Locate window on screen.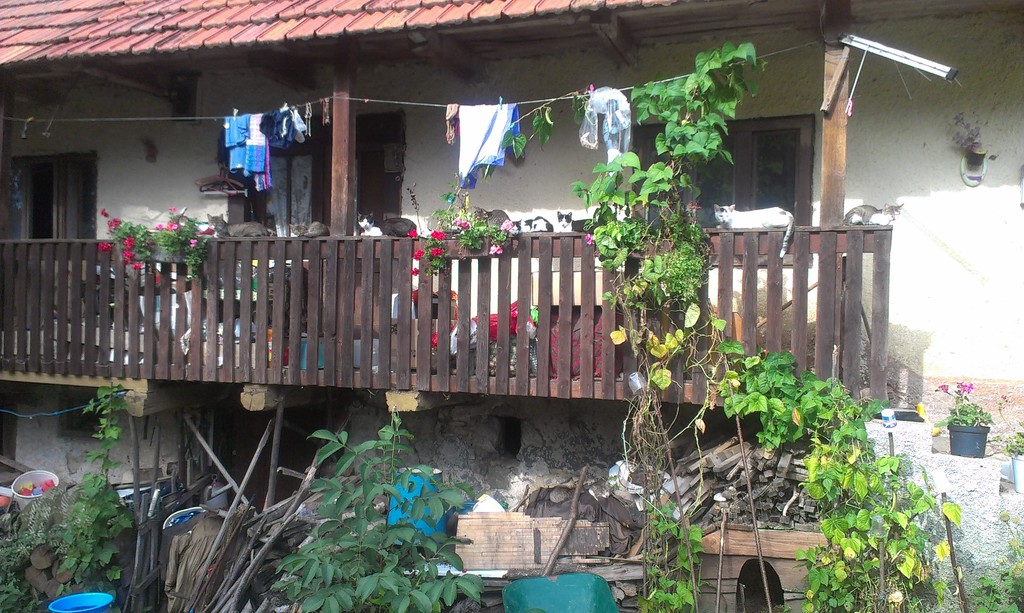
On screen at (60,392,102,438).
